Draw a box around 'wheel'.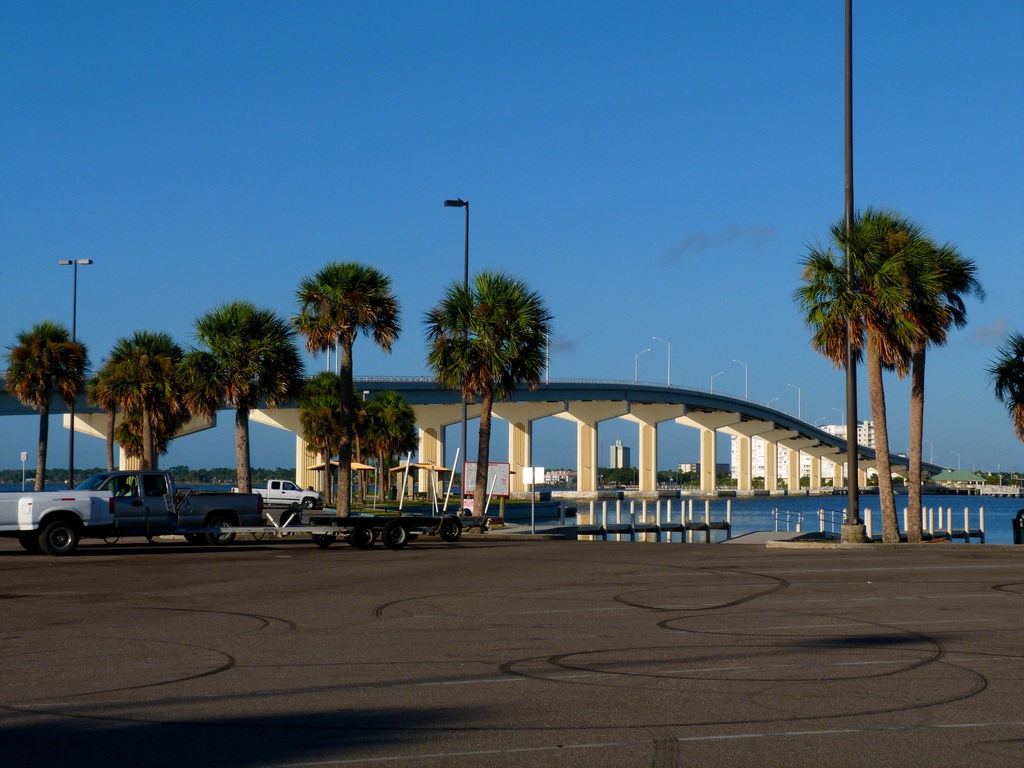
Rect(31, 511, 79, 552).
